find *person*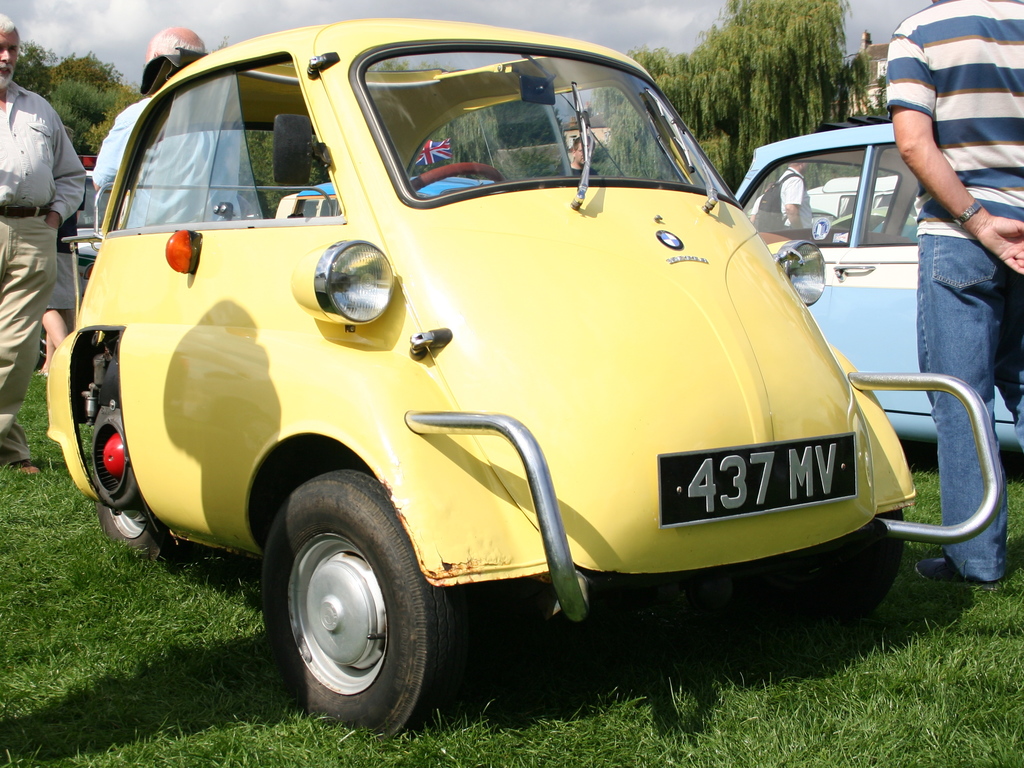
0:10:90:476
